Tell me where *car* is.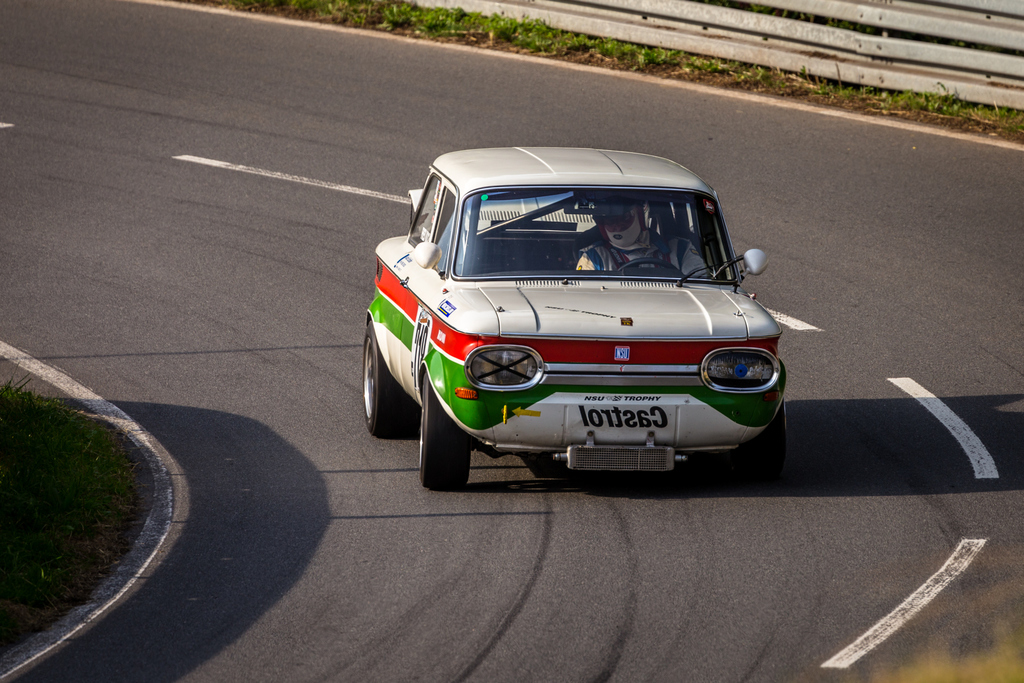
*car* is at [358,145,792,491].
